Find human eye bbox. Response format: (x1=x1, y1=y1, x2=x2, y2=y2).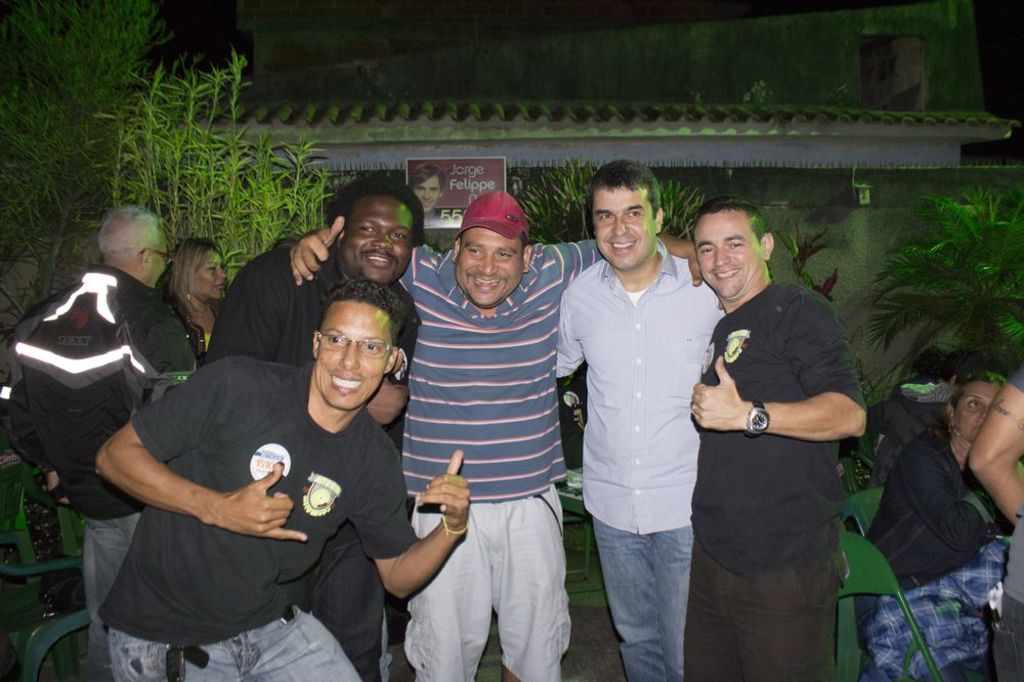
(x1=361, y1=340, x2=380, y2=351).
